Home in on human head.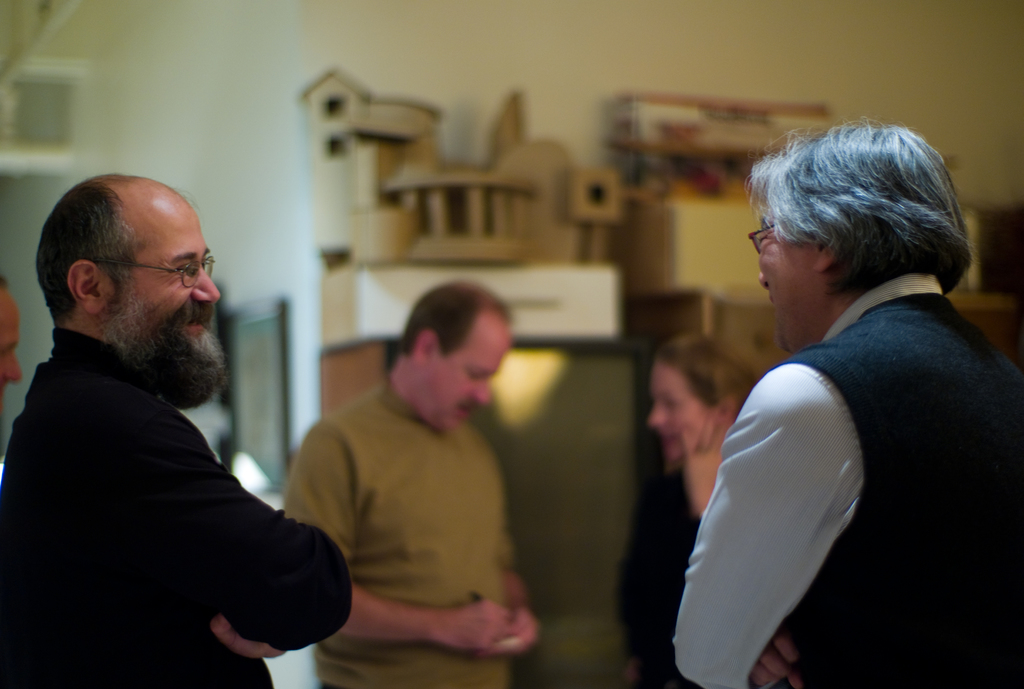
Homed in at (35,176,223,401).
